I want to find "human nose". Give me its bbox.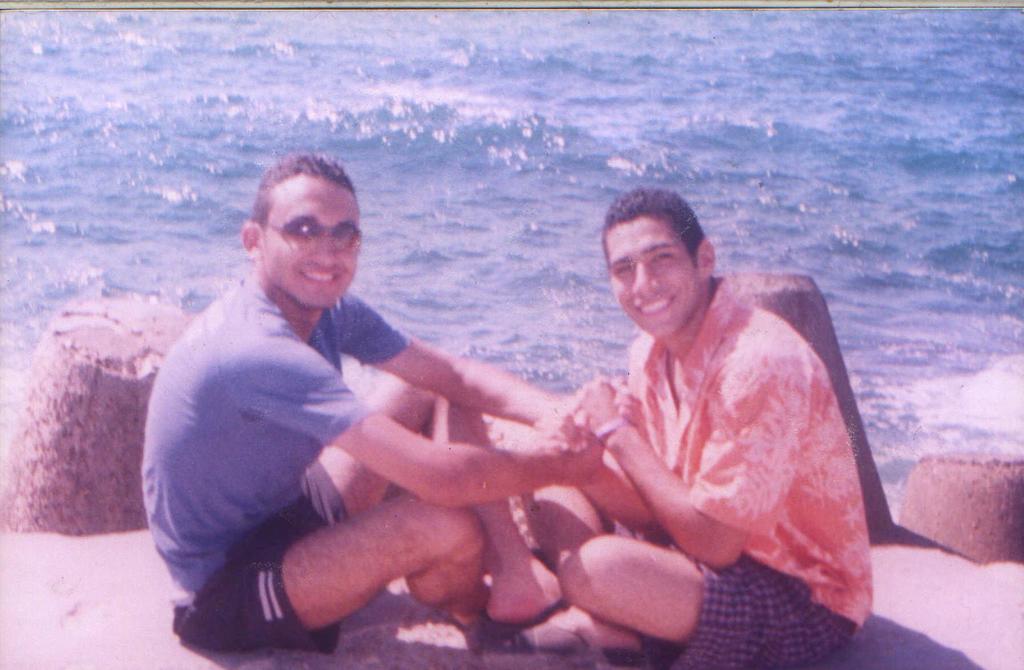
630, 264, 660, 298.
